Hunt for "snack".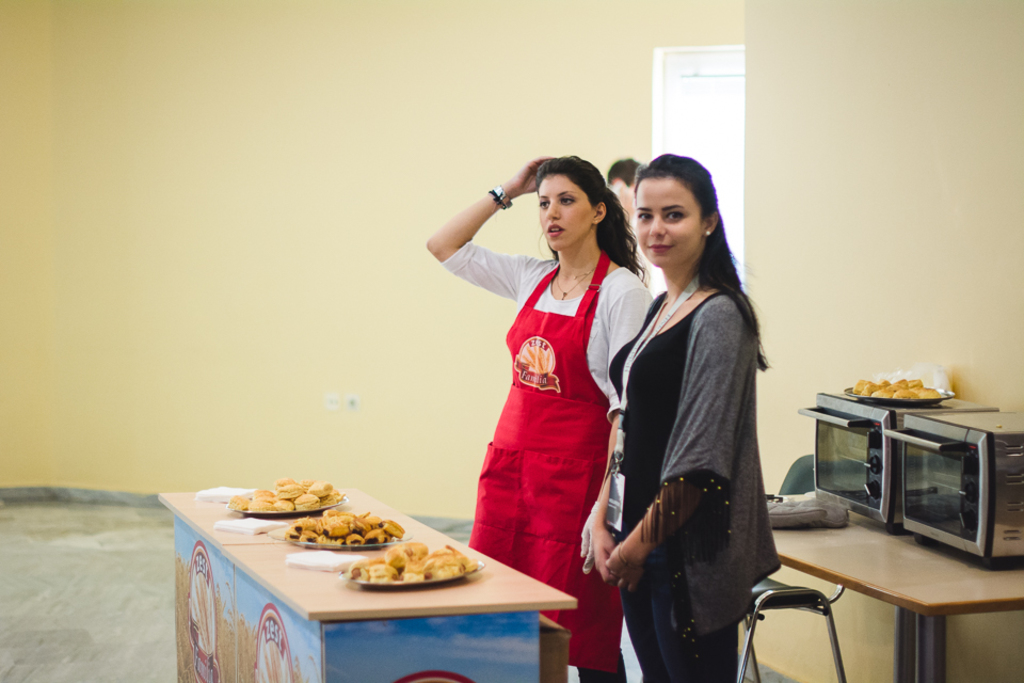
Hunted down at select_region(351, 536, 481, 587).
